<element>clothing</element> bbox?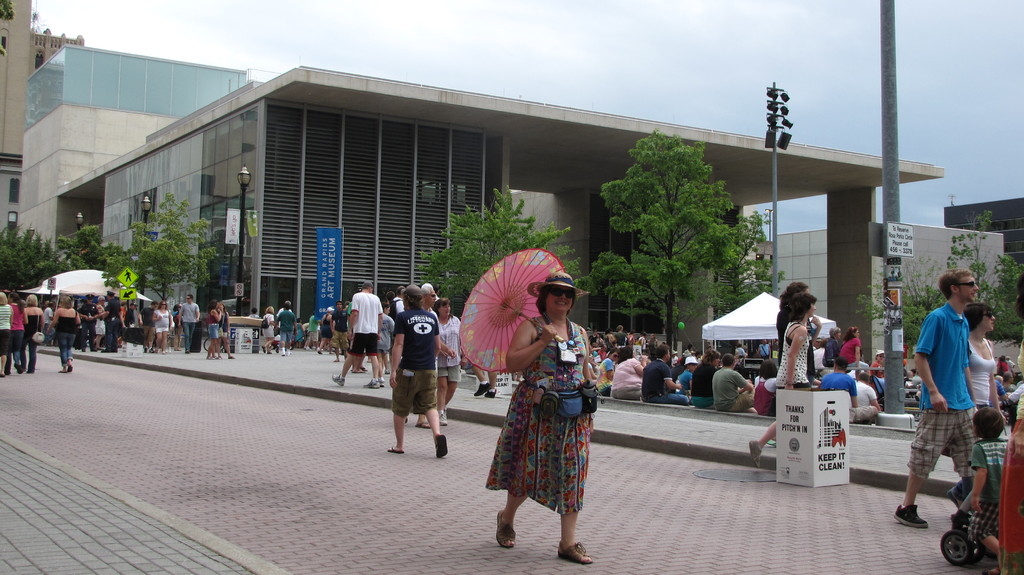
crop(154, 309, 169, 330)
